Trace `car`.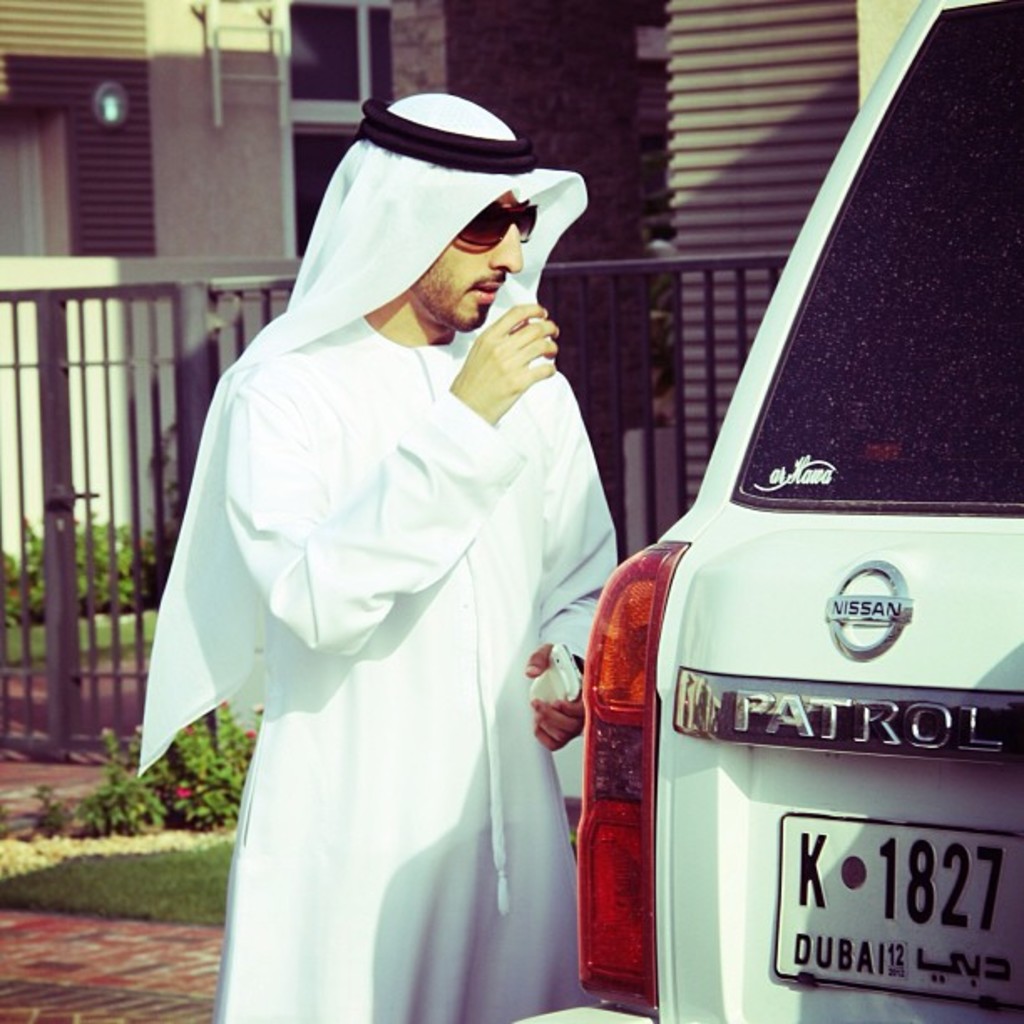
Traced to (x1=577, y1=0, x2=1022, y2=1022).
